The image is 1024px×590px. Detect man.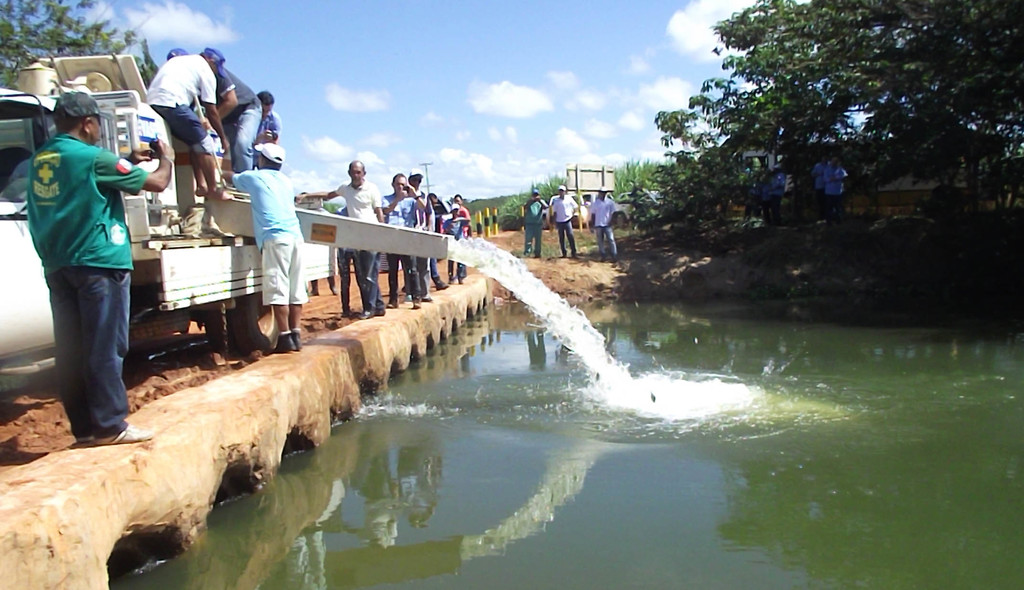
Detection: Rect(586, 186, 616, 264).
